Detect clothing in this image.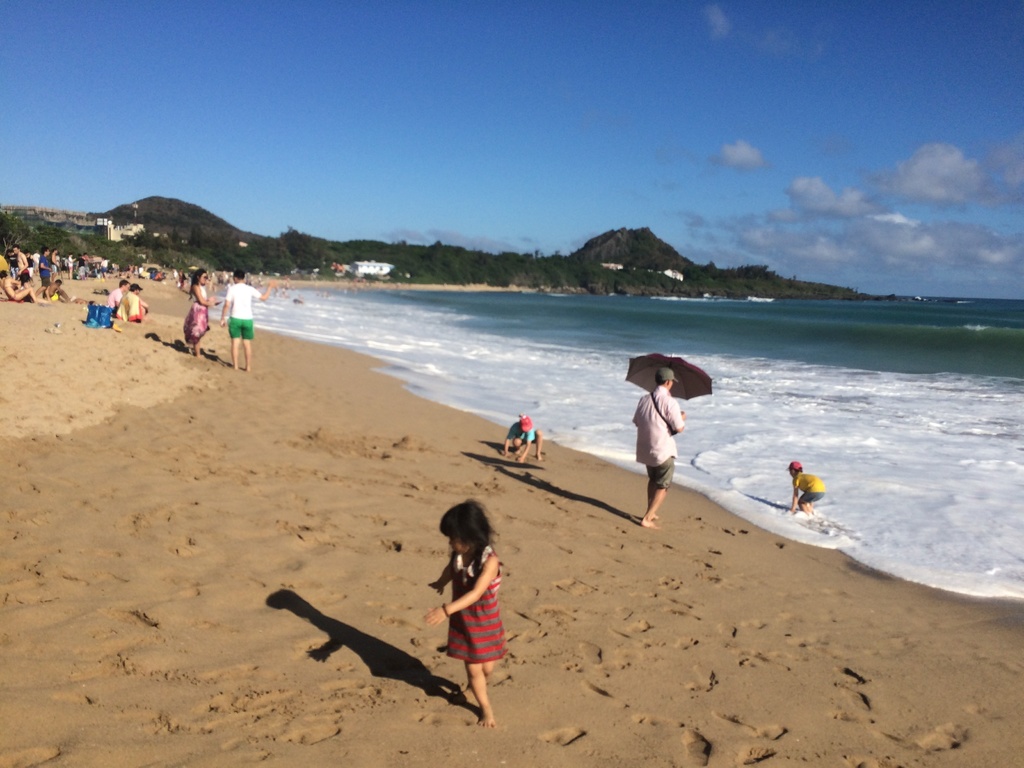
Detection: x1=429, y1=554, x2=522, y2=668.
